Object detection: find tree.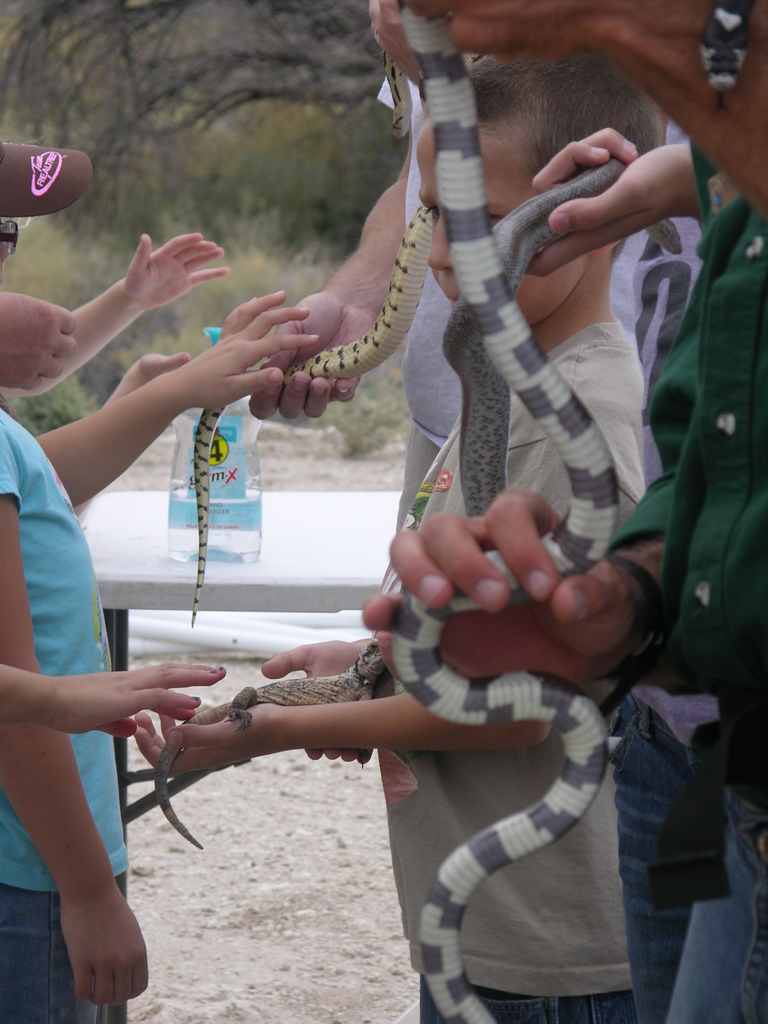
region(0, 0, 394, 254).
